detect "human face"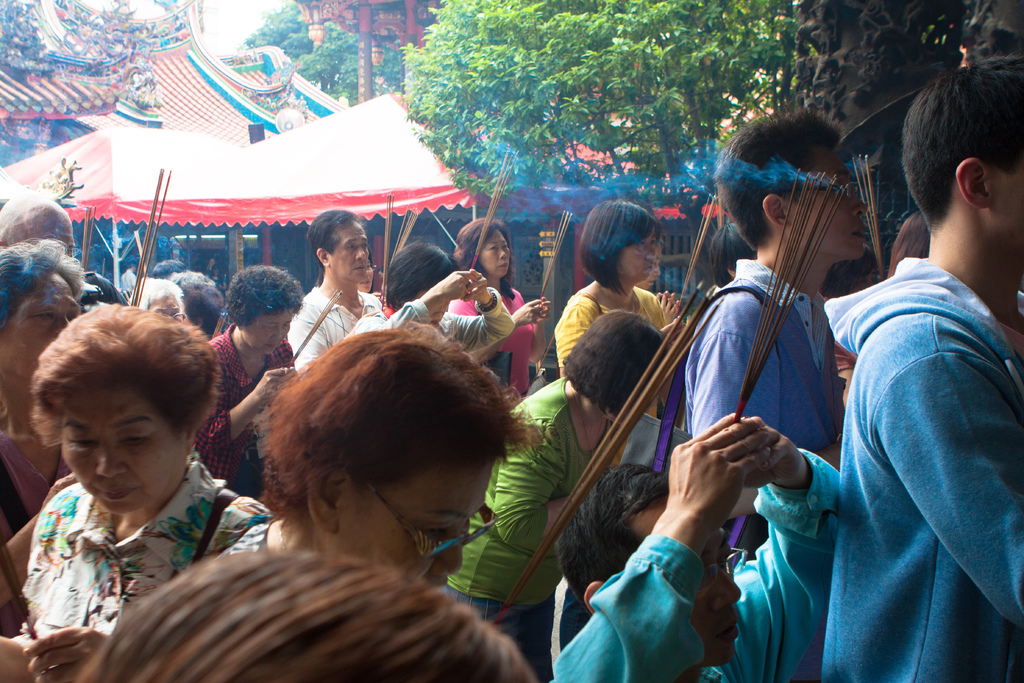
pyautogui.locateOnScreen(632, 497, 747, 664)
